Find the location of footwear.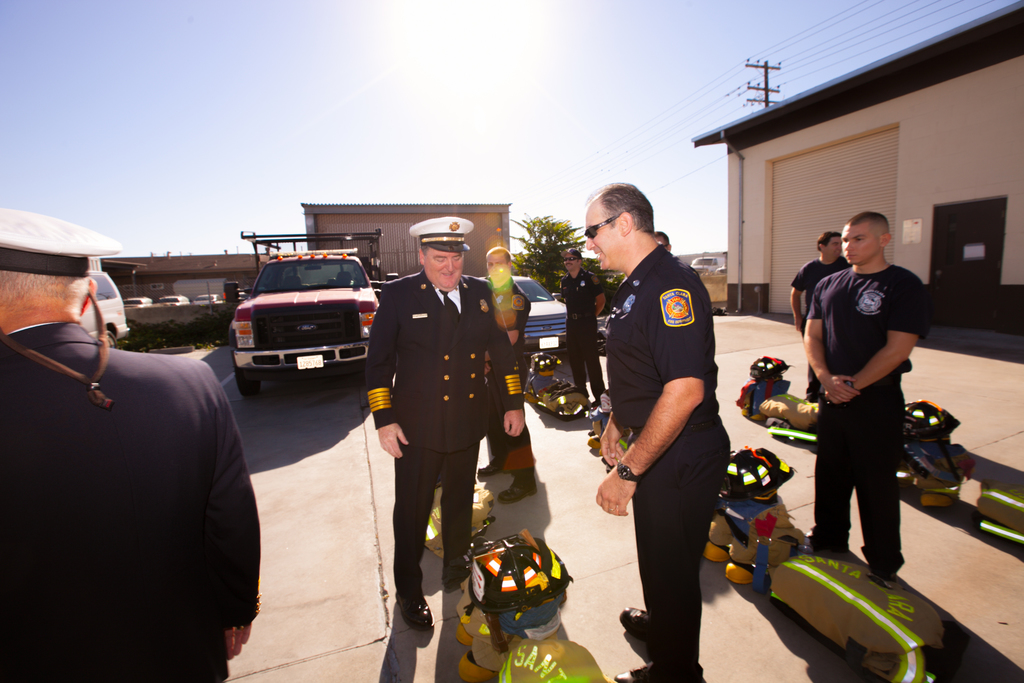
Location: pyautogui.locateOnScreen(792, 527, 820, 568).
